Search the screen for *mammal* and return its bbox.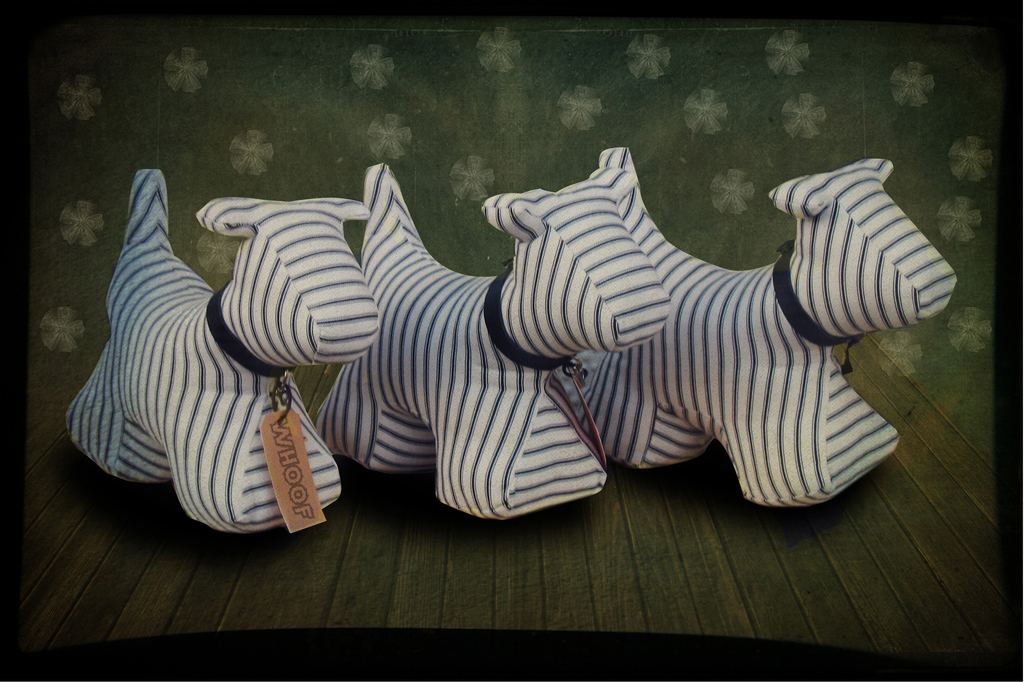
Found: bbox=(312, 160, 674, 522).
